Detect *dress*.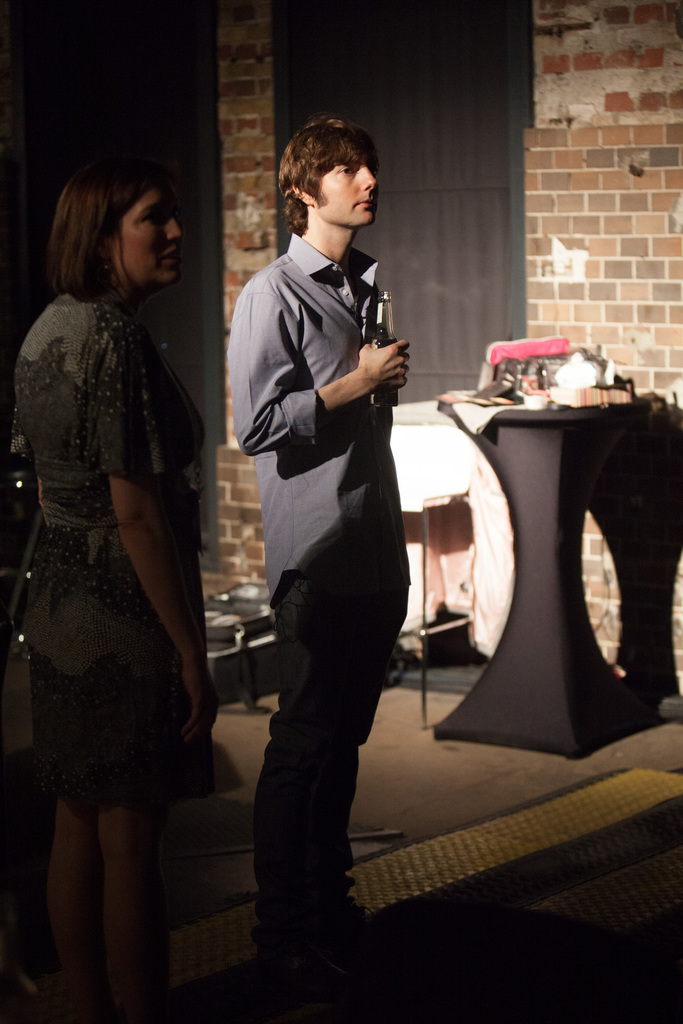
Detected at locate(20, 291, 223, 816).
